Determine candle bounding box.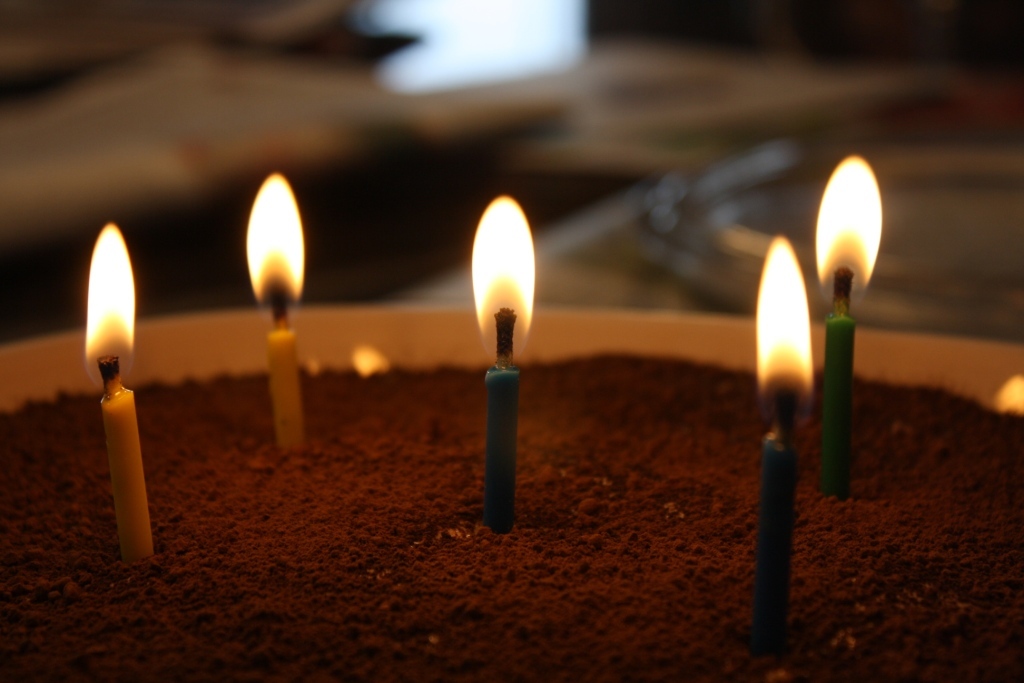
Determined: bbox=[754, 234, 817, 645].
